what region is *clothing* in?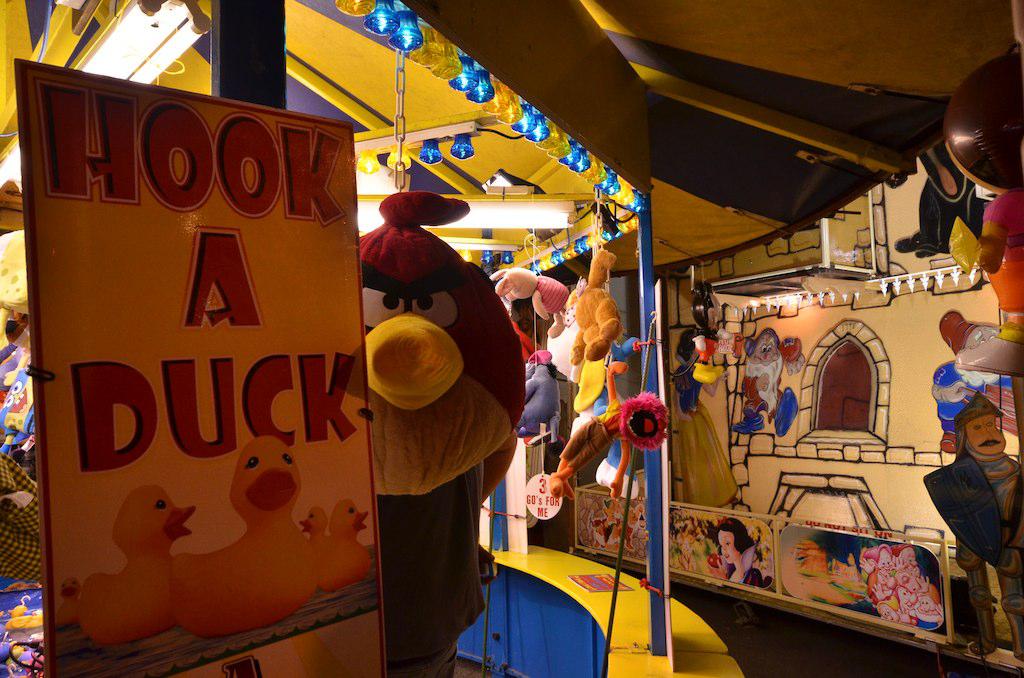
[left=924, top=449, right=1023, bottom=669].
